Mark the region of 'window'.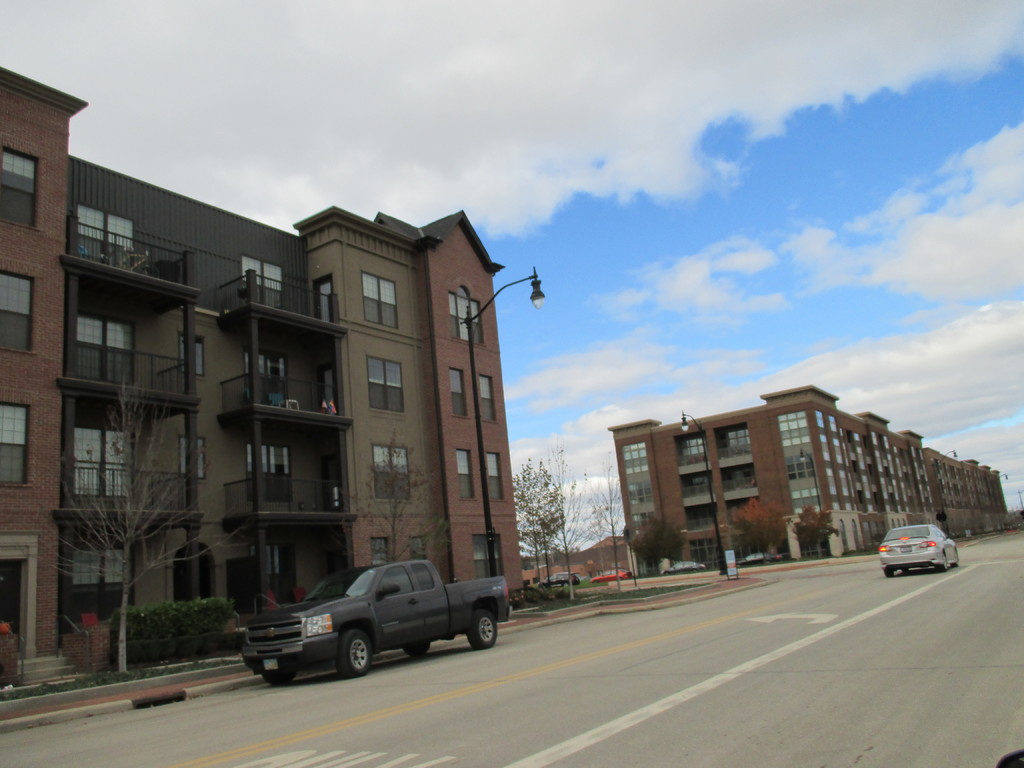
Region: 242:356:282:407.
